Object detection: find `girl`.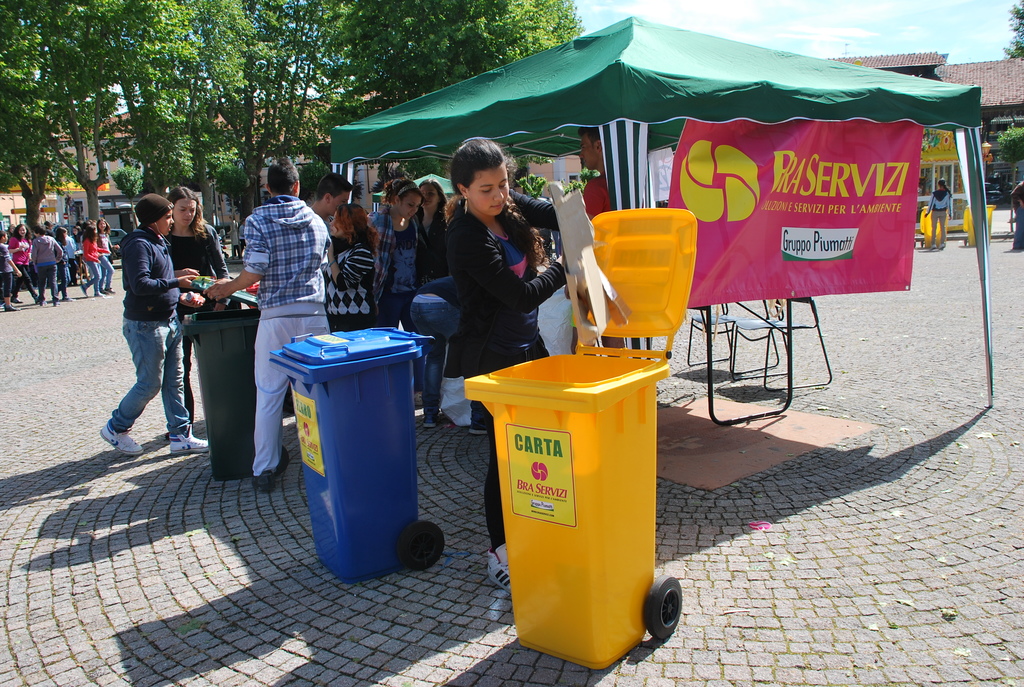
bbox=[79, 223, 110, 298].
